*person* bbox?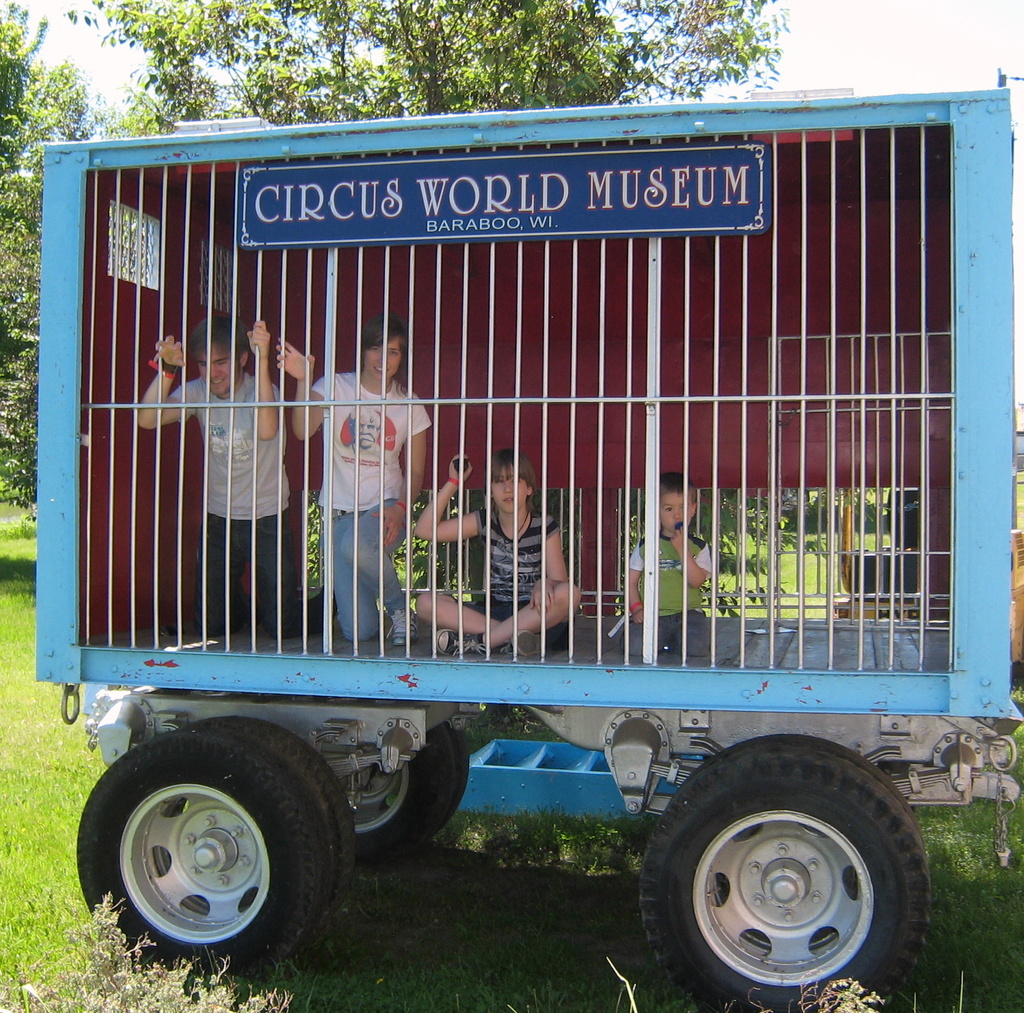
408,443,588,650
